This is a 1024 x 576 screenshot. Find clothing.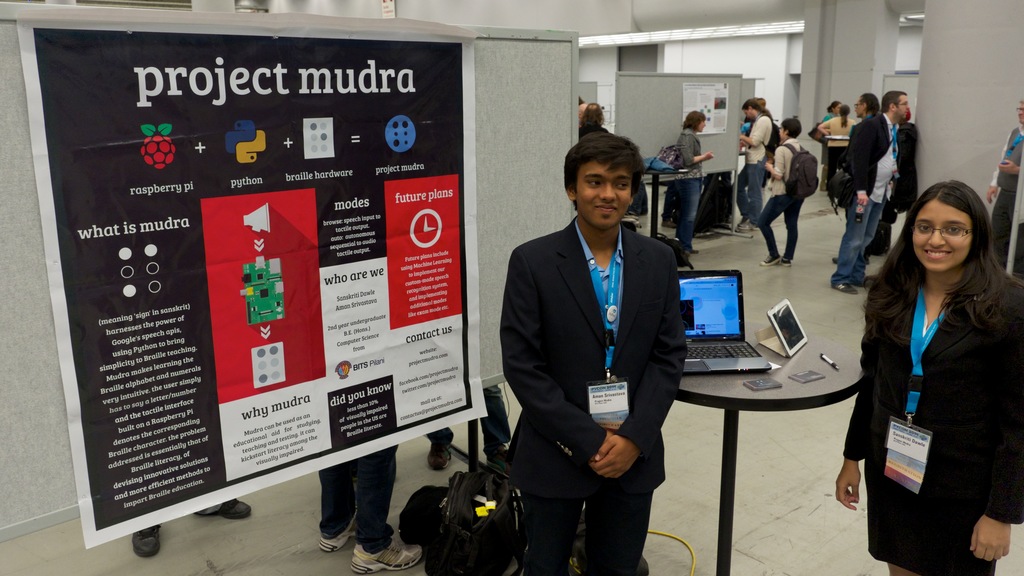
Bounding box: Rect(760, 131, 808, 255).
